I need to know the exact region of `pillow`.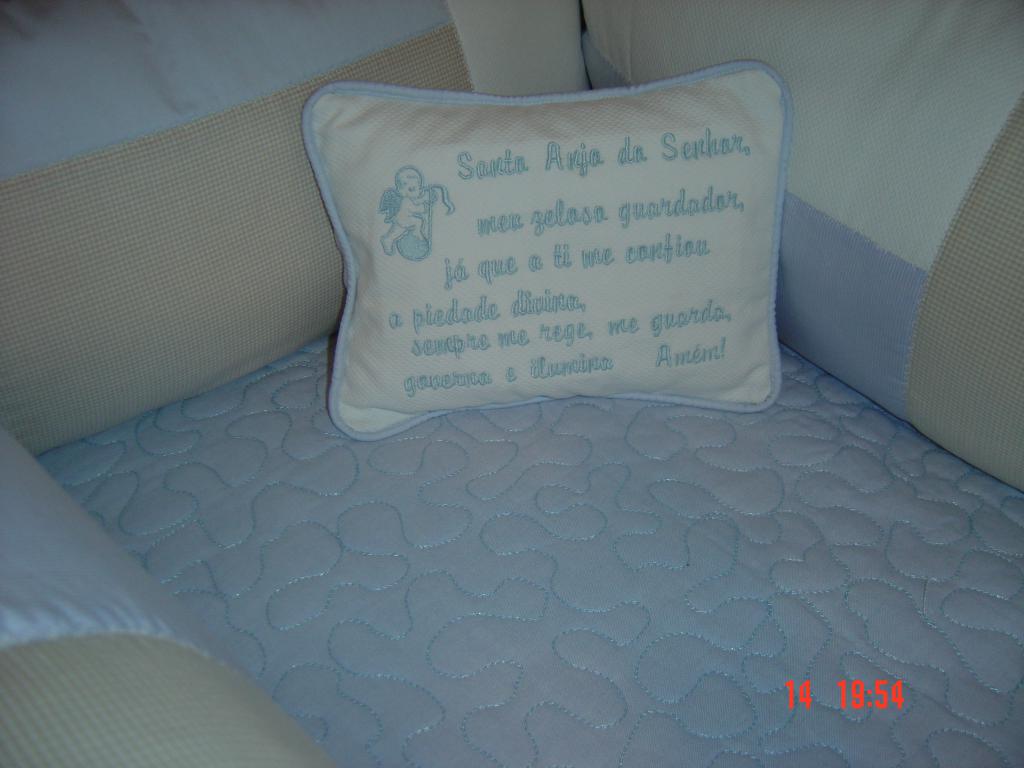
Region: {"x1": 301, "y1": 83, "x2": 779, "y2": 440}.
